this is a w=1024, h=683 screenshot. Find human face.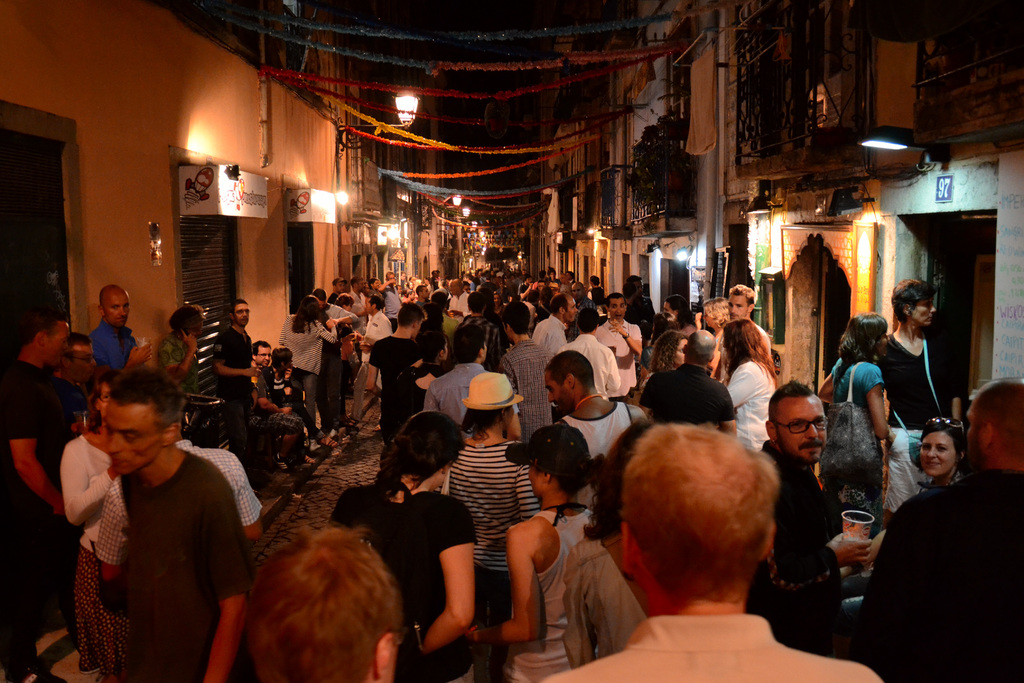
Bounding box: (left=507, top=404, right=515, bottom=429).
